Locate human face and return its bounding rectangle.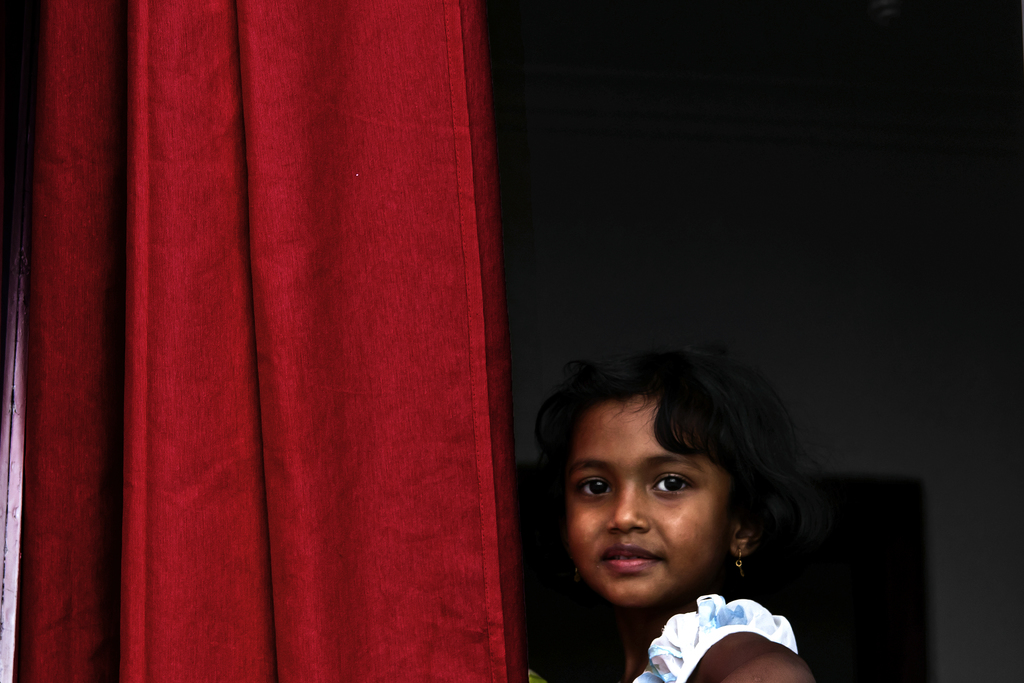
box=[562, 394, 735, 618].
